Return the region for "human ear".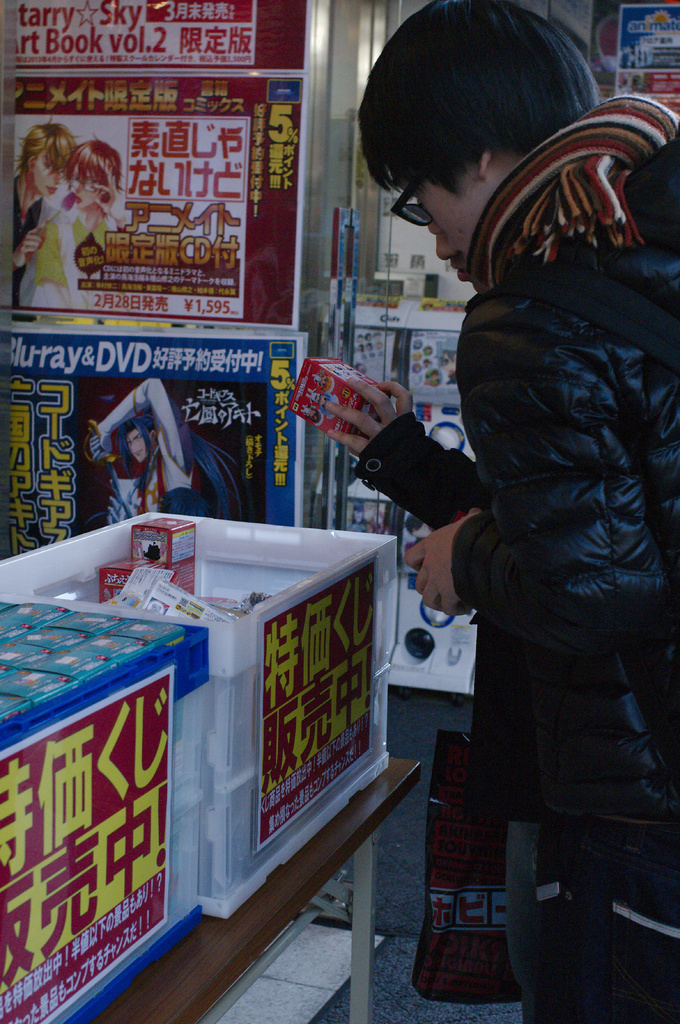
detection(28, 153, 37, 175).
